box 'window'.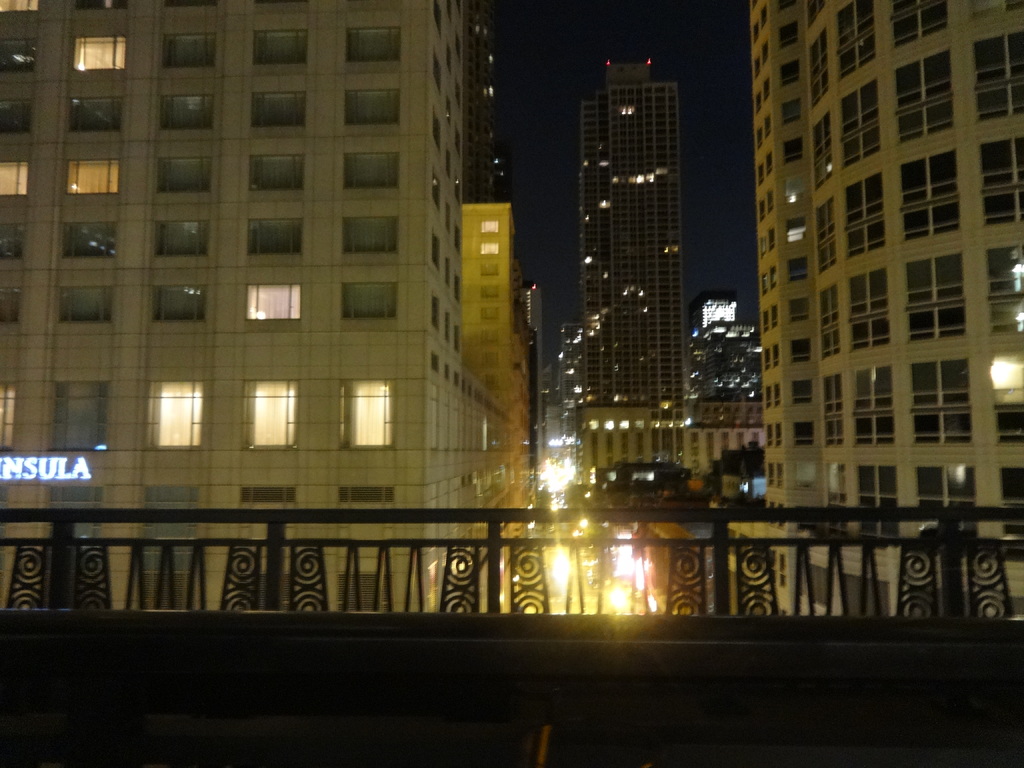
160,388,200,435.
